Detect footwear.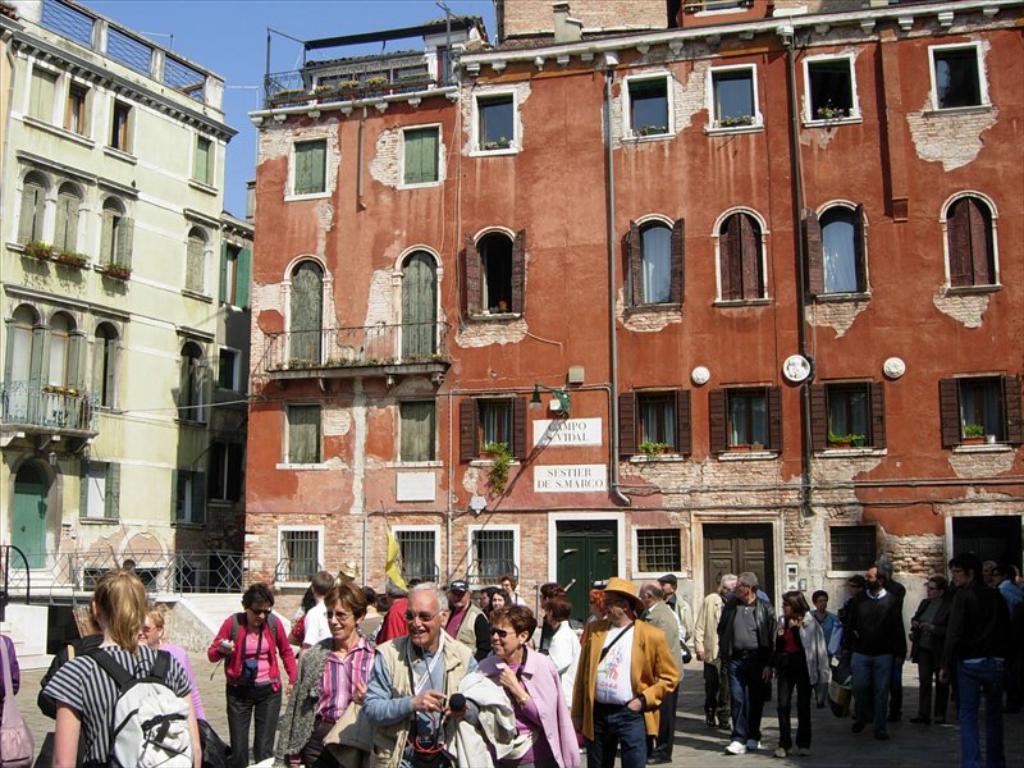
Detected at (934,717,947,730).
